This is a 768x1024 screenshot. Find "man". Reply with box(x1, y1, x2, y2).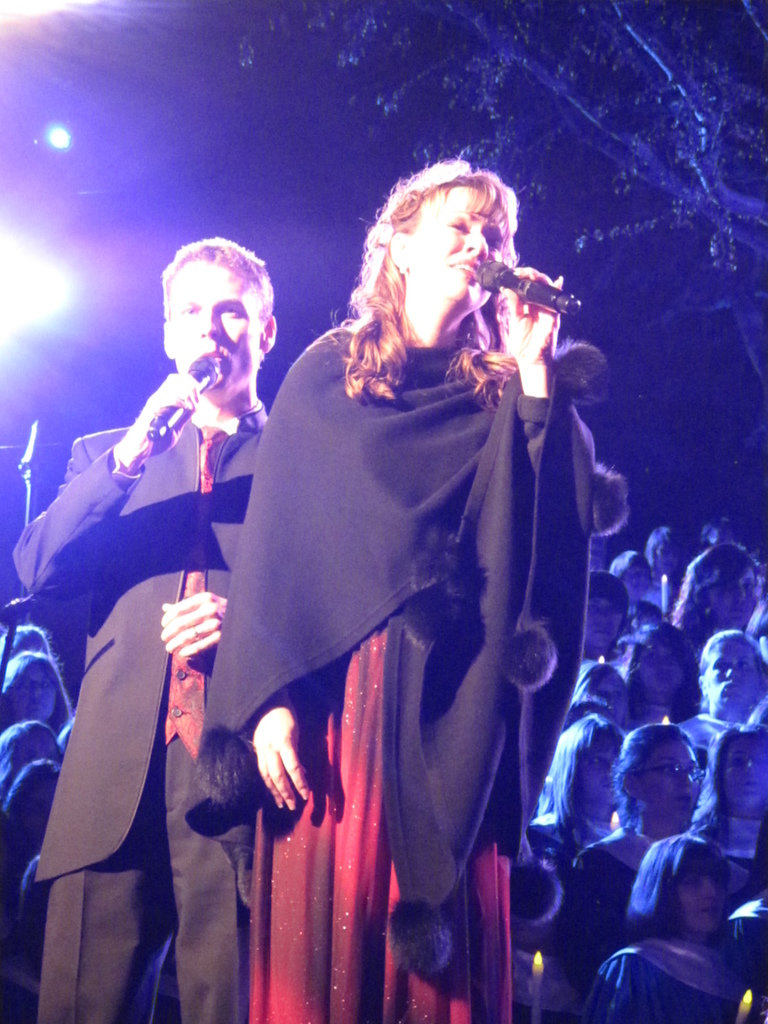
box(25, 282, 267, 992).
